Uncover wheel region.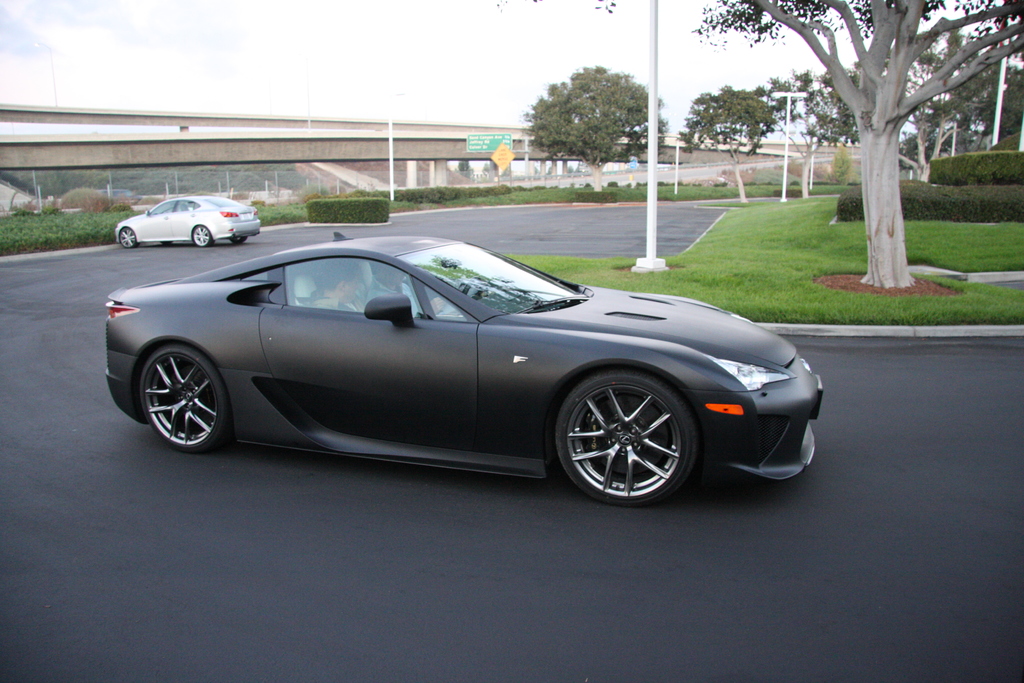
Uncovered: x1=193, y1=225, x2=212, y2=249.
